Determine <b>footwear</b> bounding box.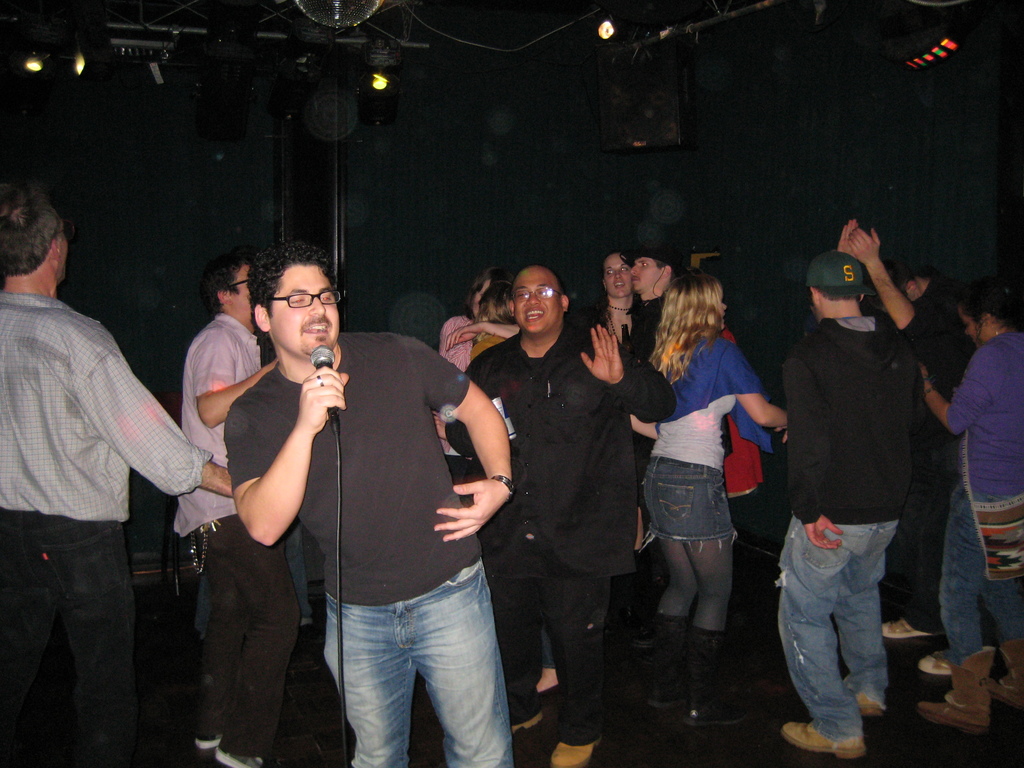
Determined: locate(547, 732, 598, 767).
